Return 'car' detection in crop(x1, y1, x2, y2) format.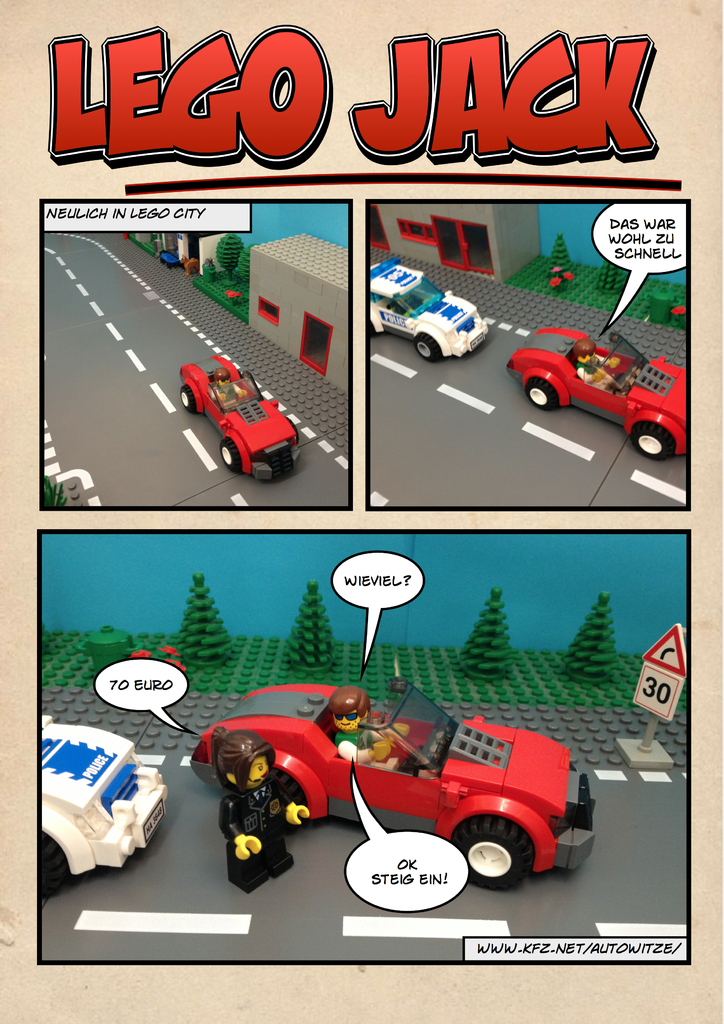
crop(370, 254, 488, 363).
